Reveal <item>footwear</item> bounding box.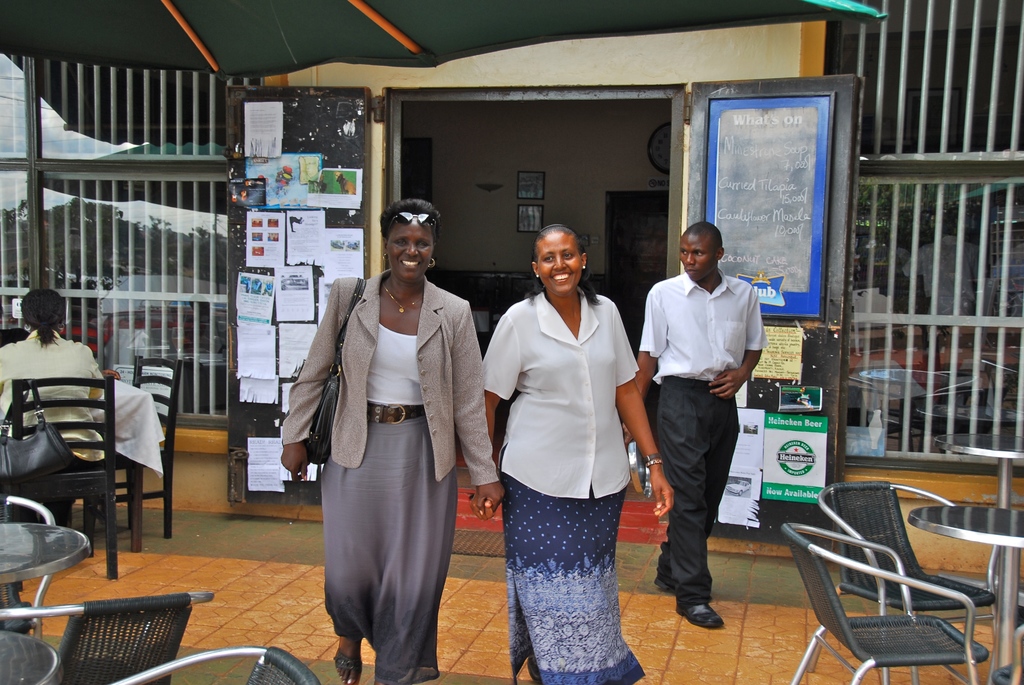
Revealed: [677,604,726,626].
